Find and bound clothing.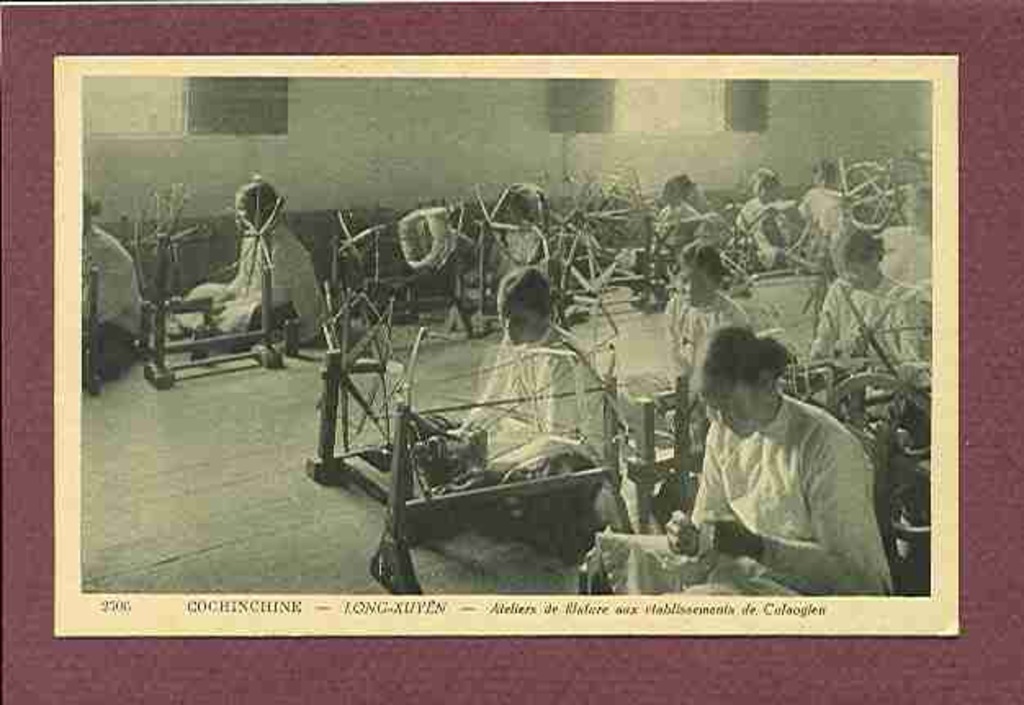
Bound: bbox=(615, 383, 892, 594).
